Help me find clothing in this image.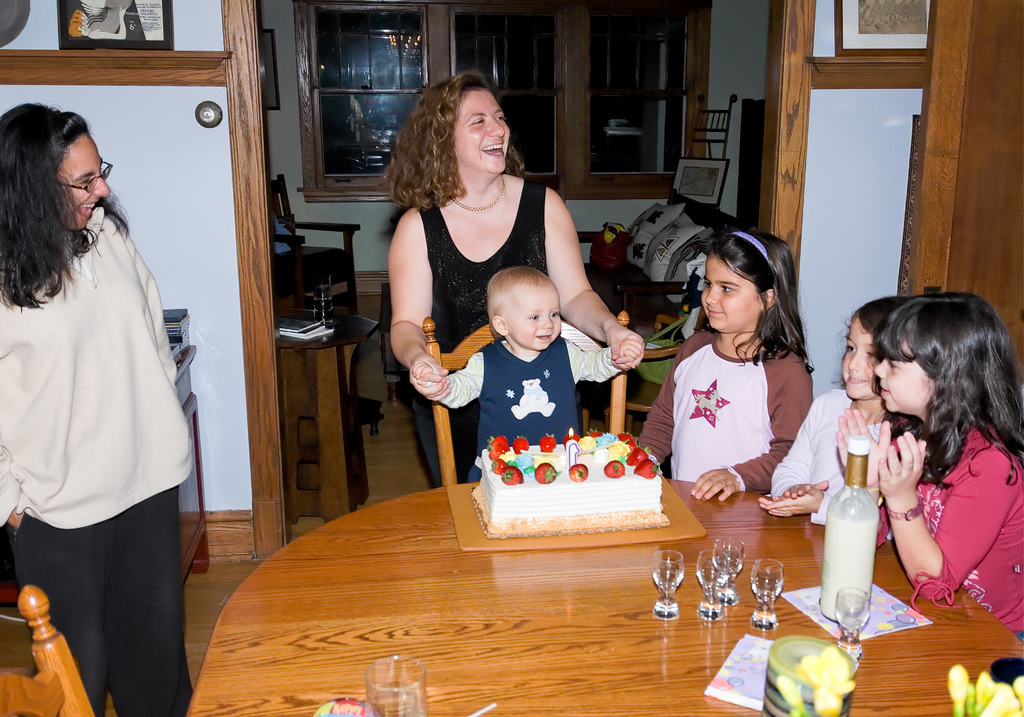
Found it: [635,333,811,485].
